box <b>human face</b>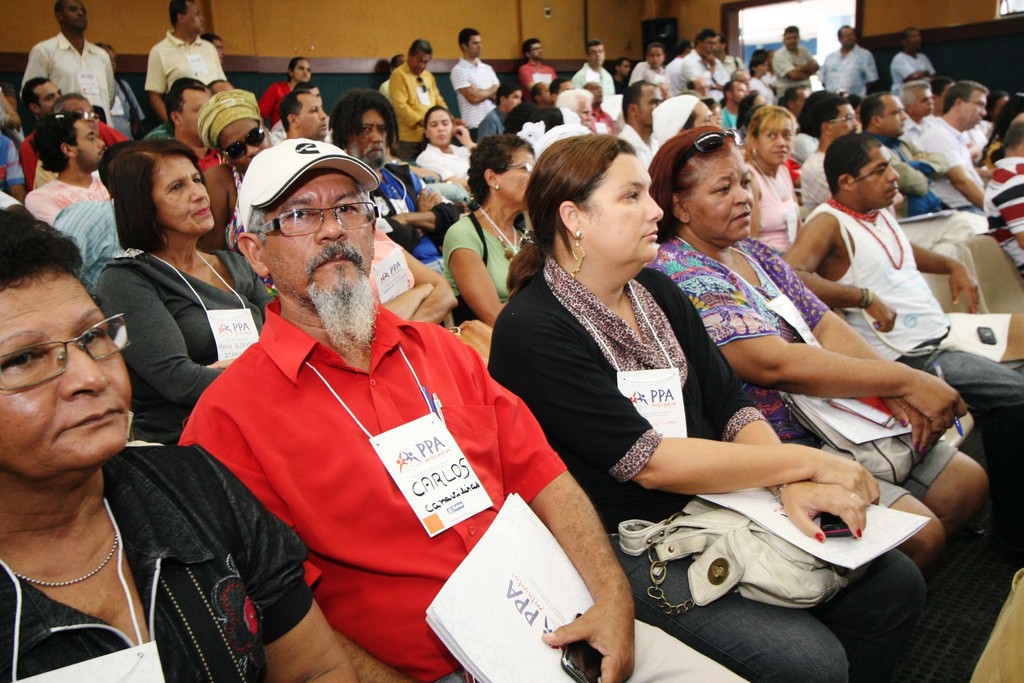
rect(186, 3, 206, 32)
